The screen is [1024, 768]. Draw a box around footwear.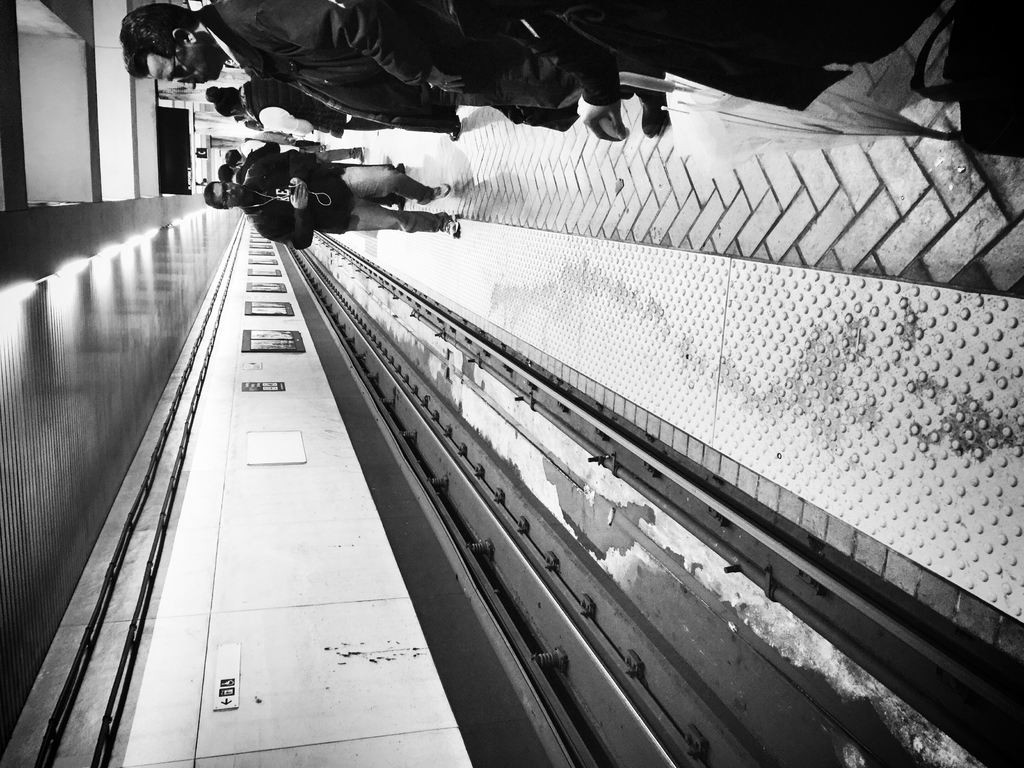
{"x1": 443, "y1": 214, "x2": 463, "y2": 236}.
